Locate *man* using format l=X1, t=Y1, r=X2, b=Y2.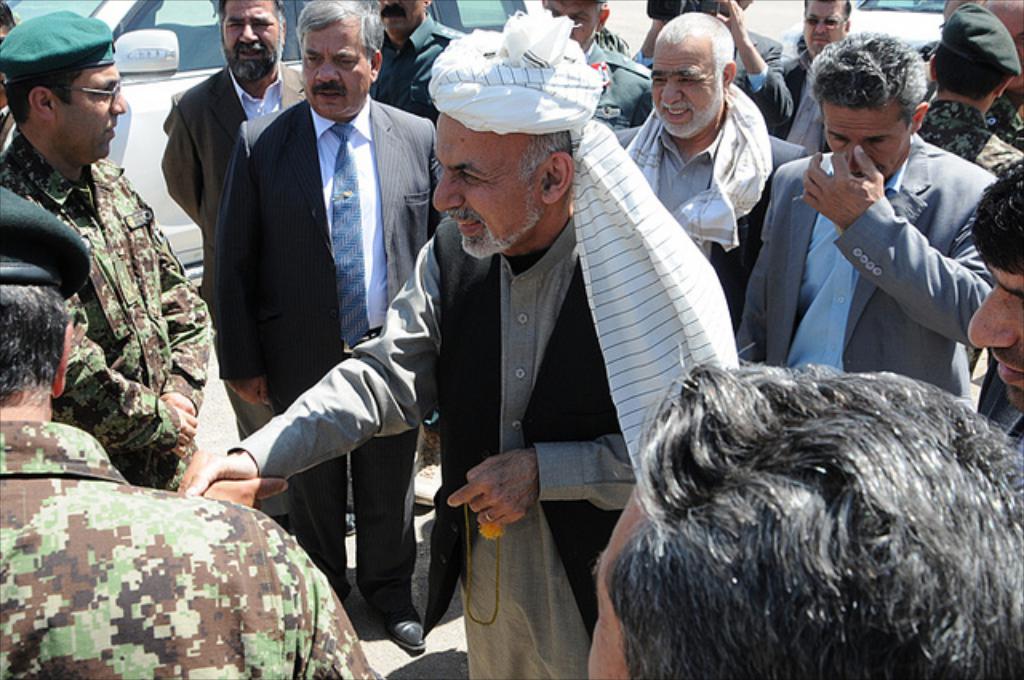
l=541, t=0, r=658, b=131.
